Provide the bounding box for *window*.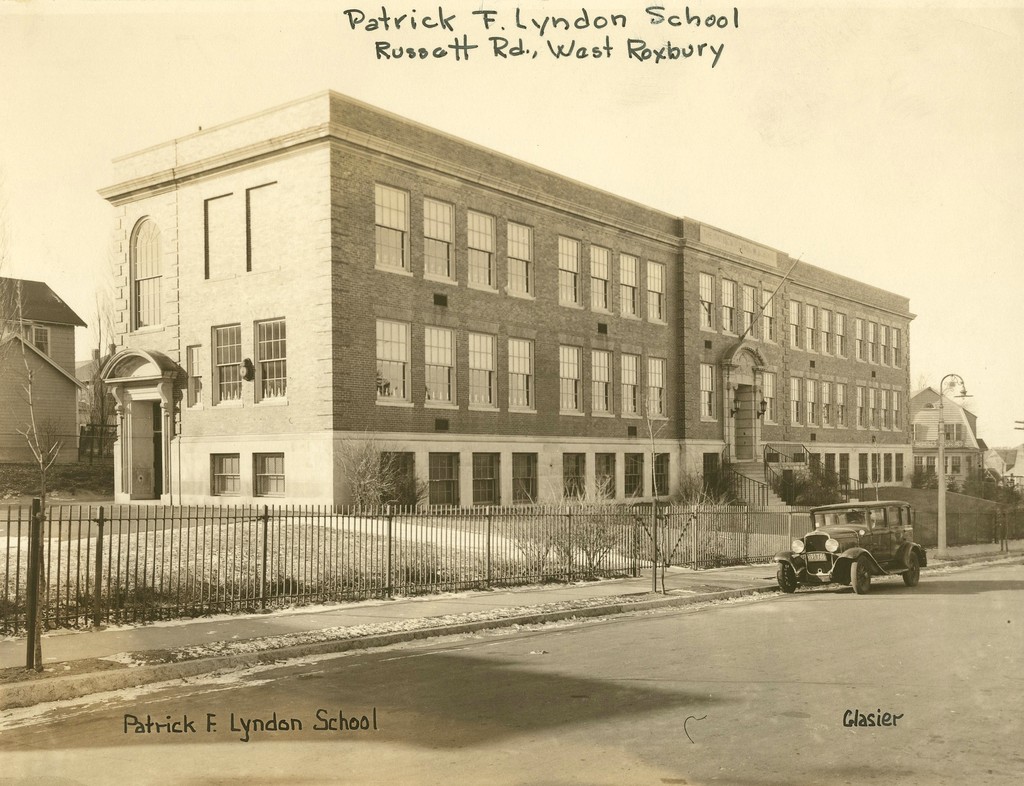
(left=756, top=287, right=780, bottom=336).
